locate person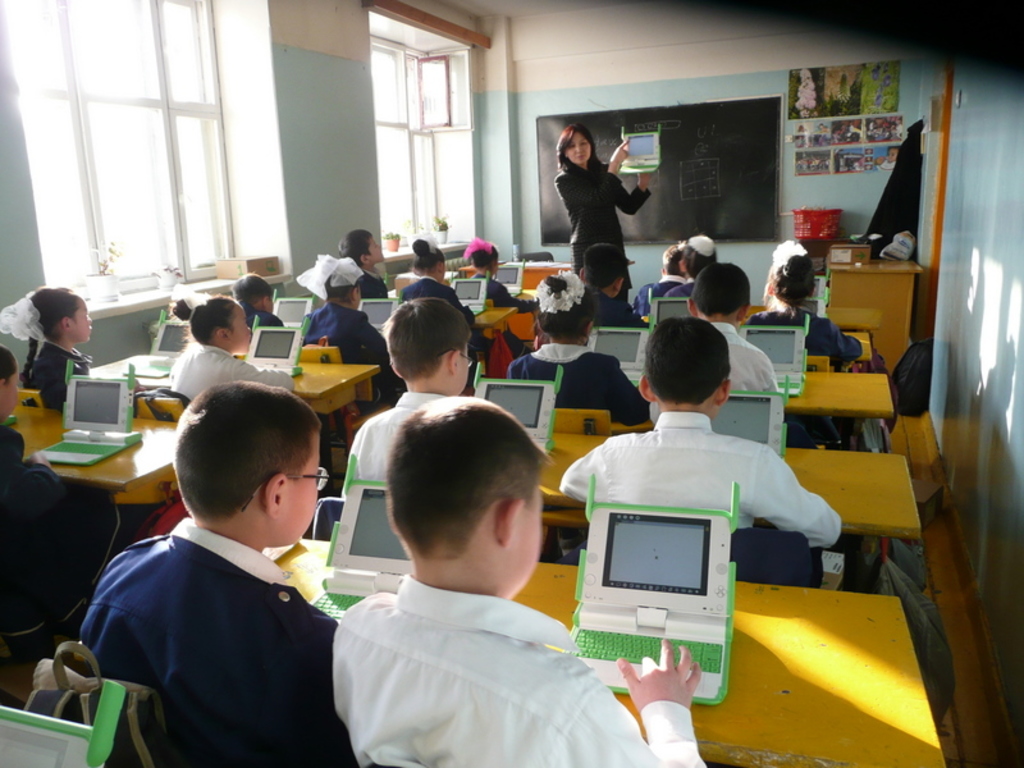
bbox(230, 269, 285, 333)
